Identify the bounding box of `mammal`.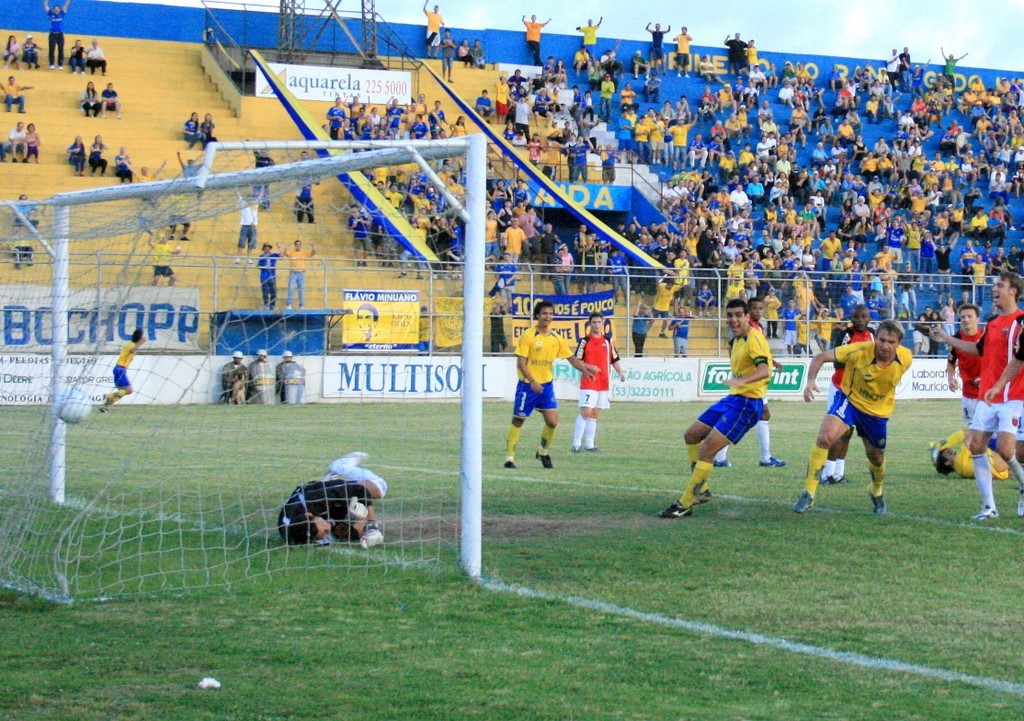
[202, 112, 218, 148].
